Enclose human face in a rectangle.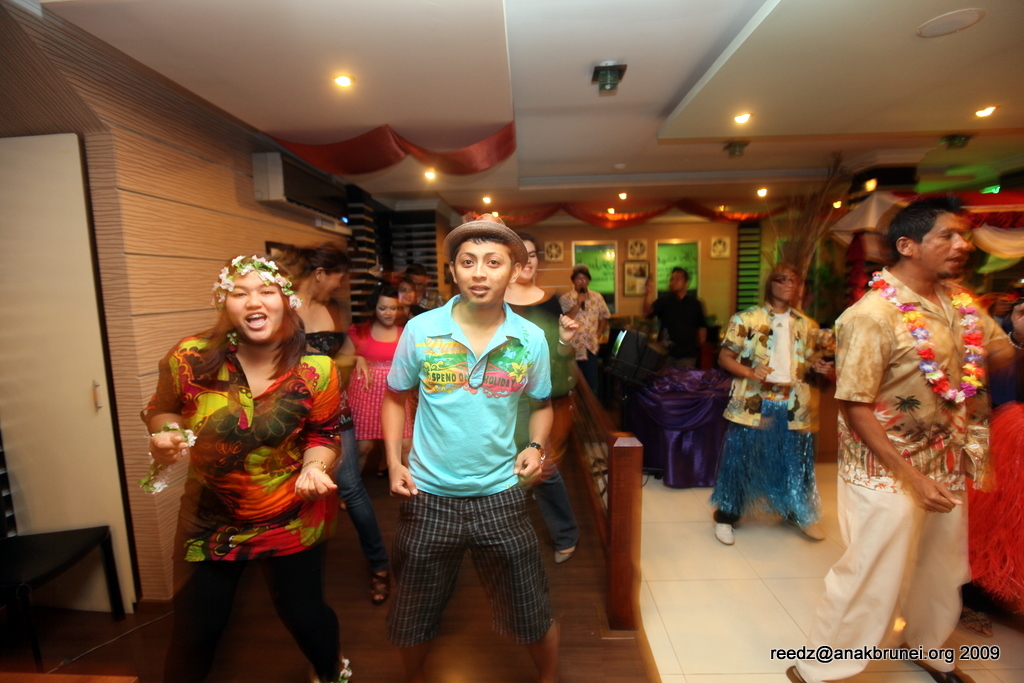
x1=374, y1=294, x2=398, y2=329.
